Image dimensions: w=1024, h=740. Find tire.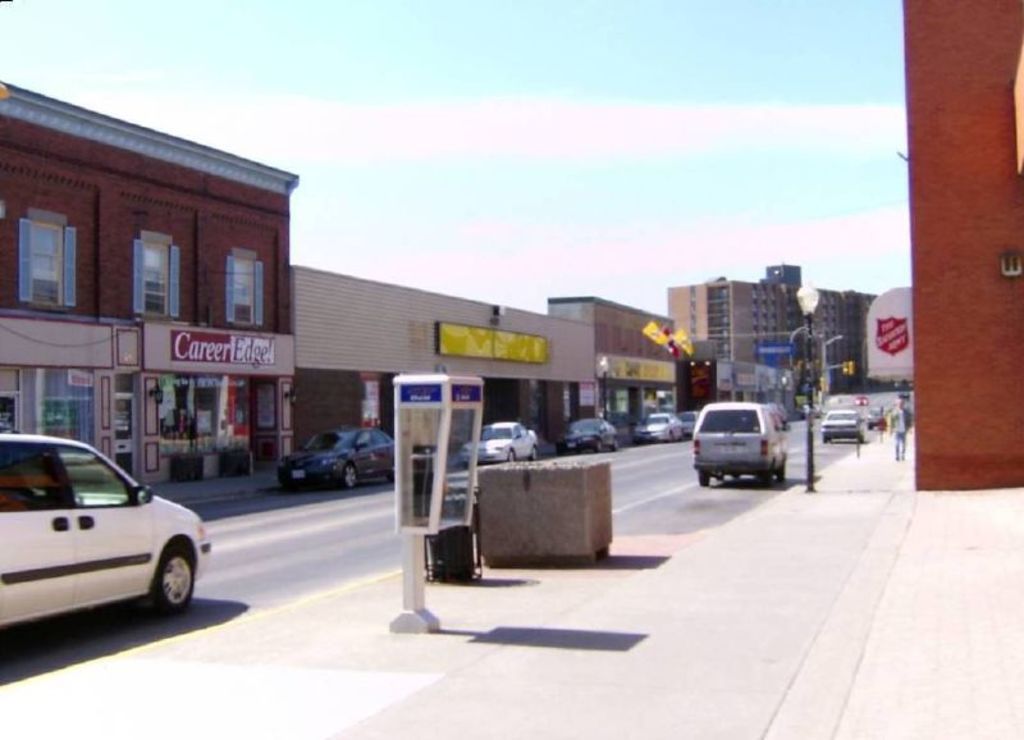
pyautogui.locateOnScreen(776, 453, 787, 485).
